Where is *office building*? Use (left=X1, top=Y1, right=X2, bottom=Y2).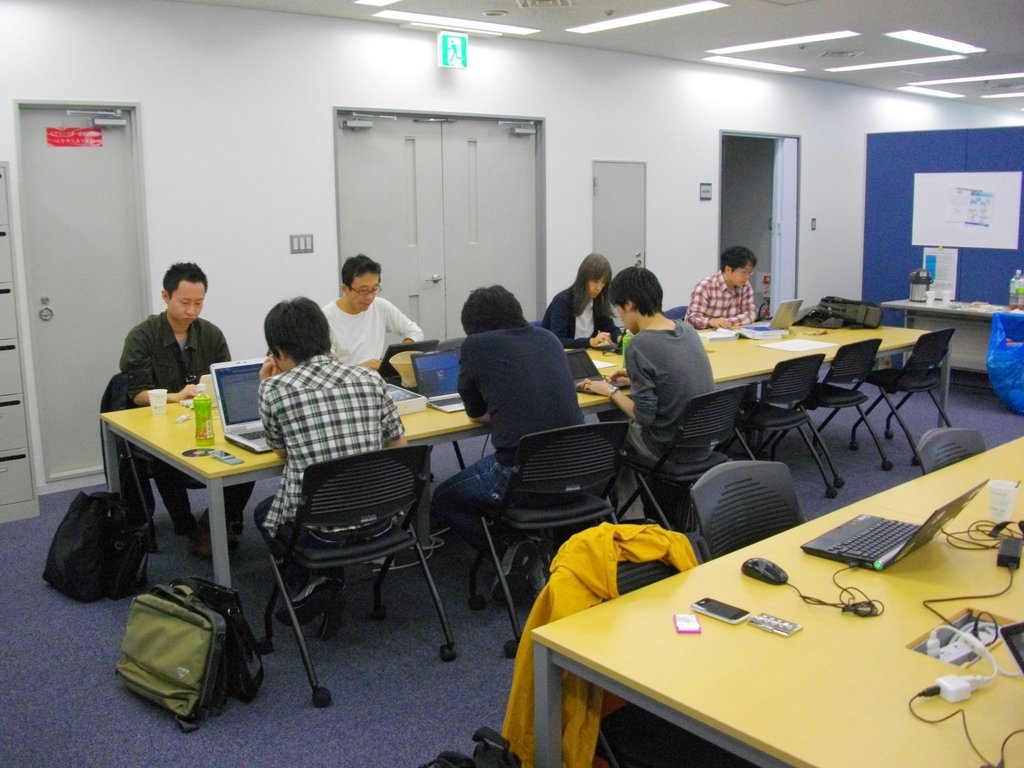
(left=22, top=36, right=1009, bottom=731).
